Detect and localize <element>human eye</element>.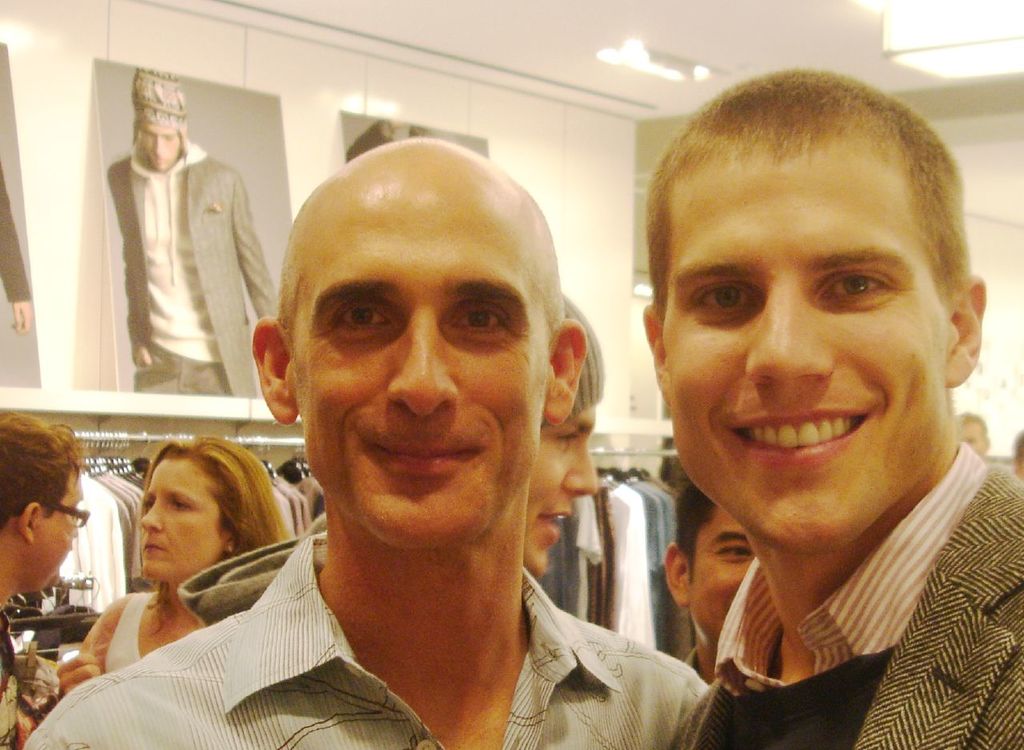
Localized at left=326, top=303, right=395, bottom=336.
